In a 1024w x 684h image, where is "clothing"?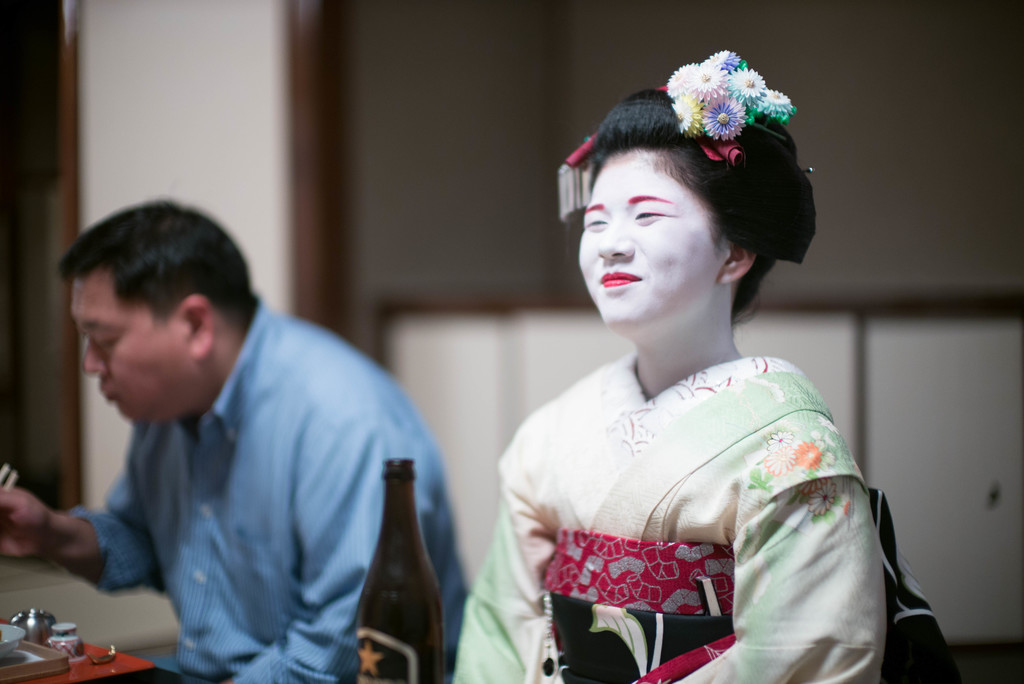
<bbox>61, 298, 479, 683</bbox>.
